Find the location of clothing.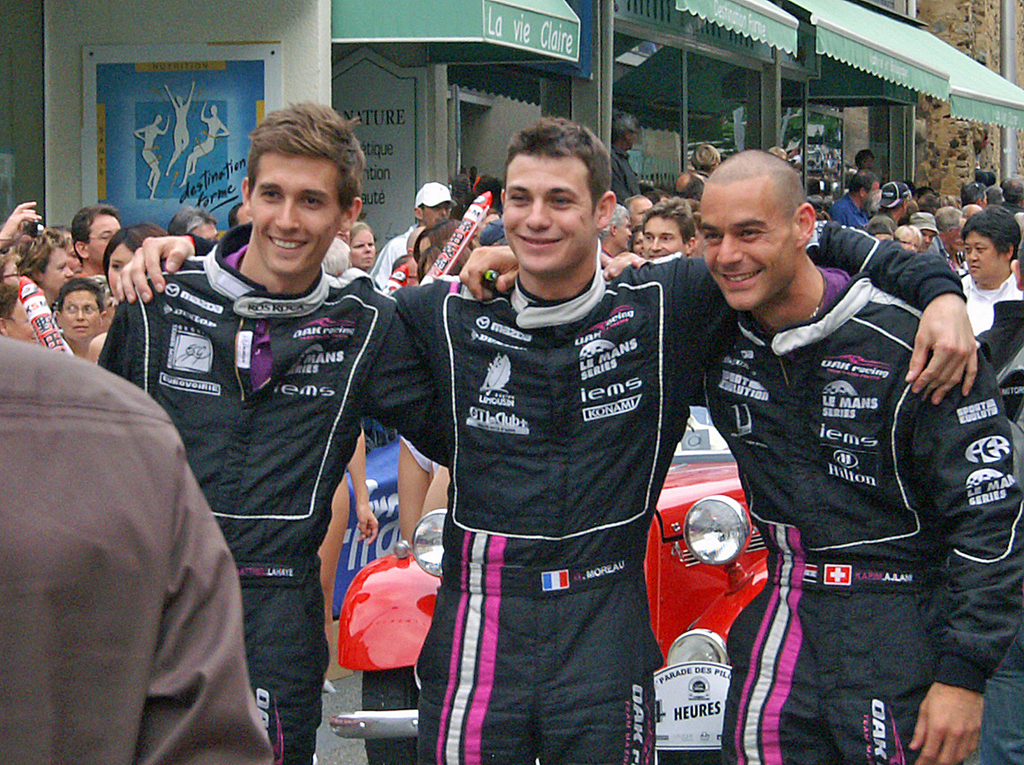
Location: bbox(834, 199, 867, 228).
